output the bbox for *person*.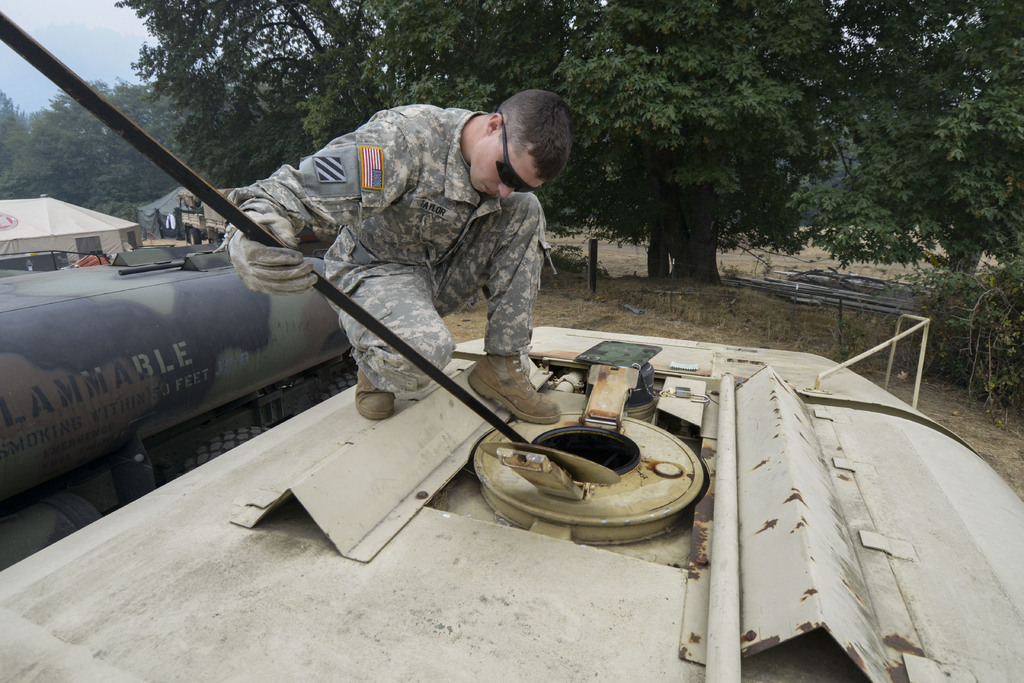
(225,92,572,432).
